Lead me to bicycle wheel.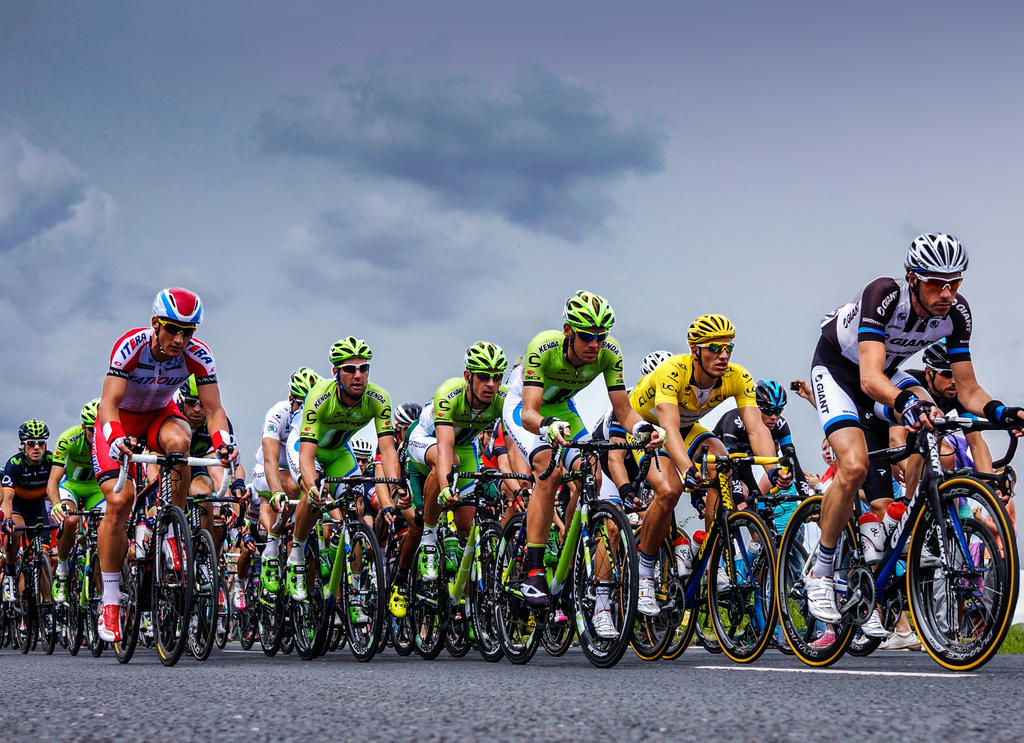
Lead to [x1=893, y1=468, x2=997, y2=672].
